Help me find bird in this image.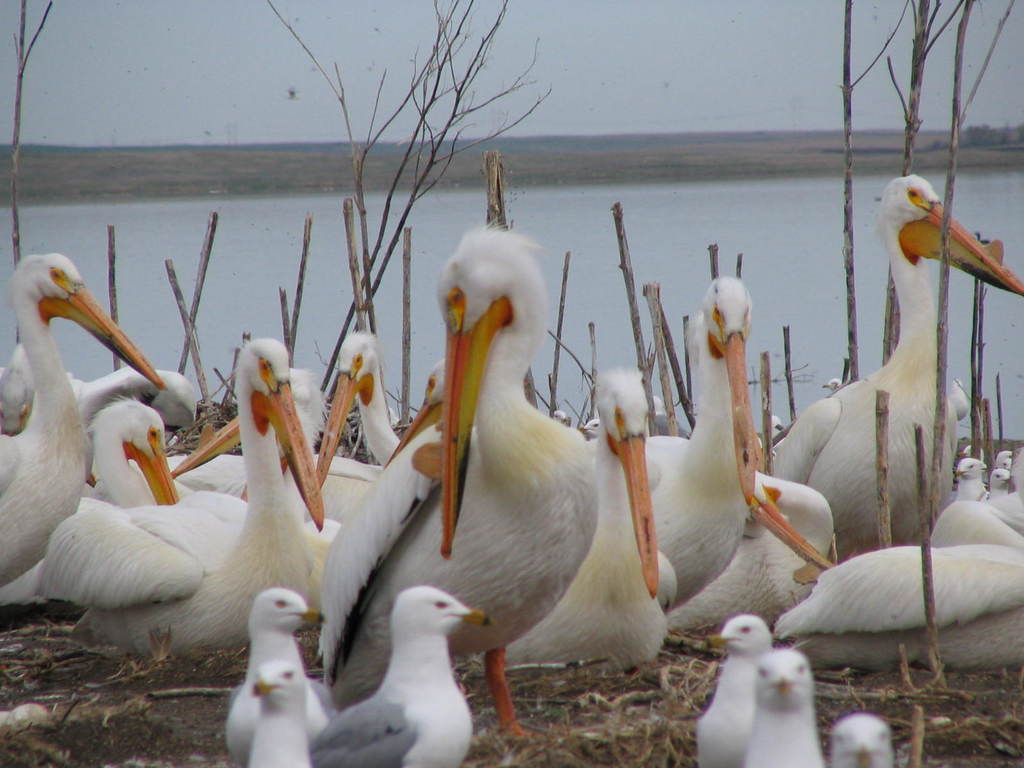
Found it: x1=689 y1=612 x2=774 y2=767.
